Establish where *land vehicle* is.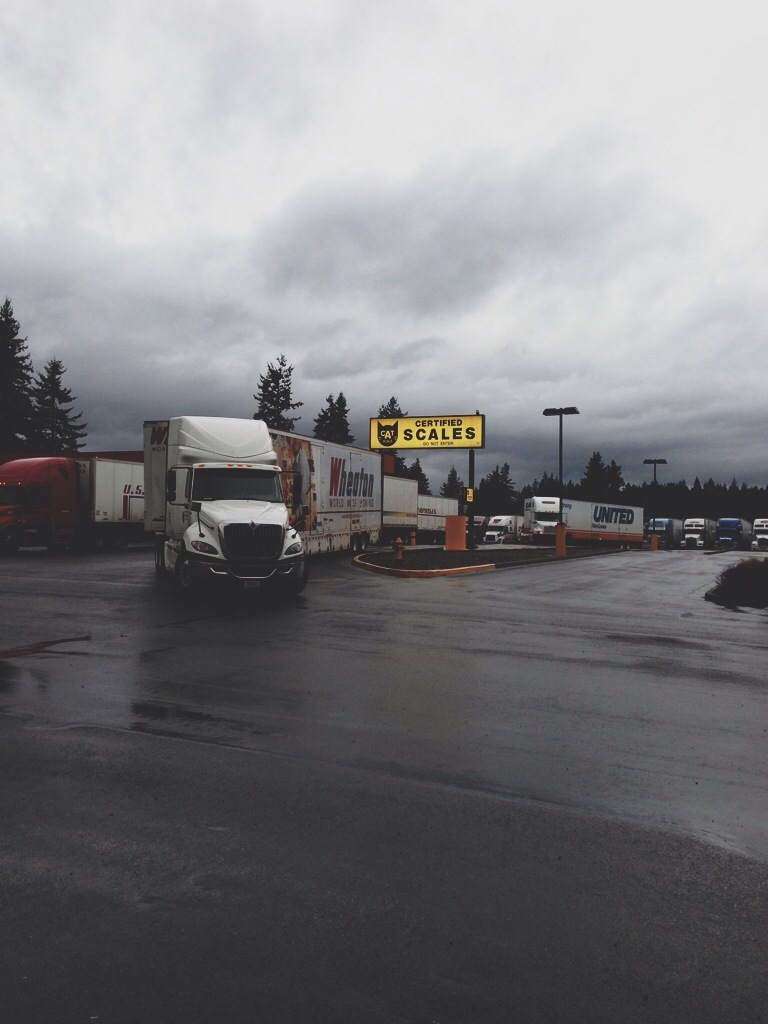
Established at 416/497/469/536.
